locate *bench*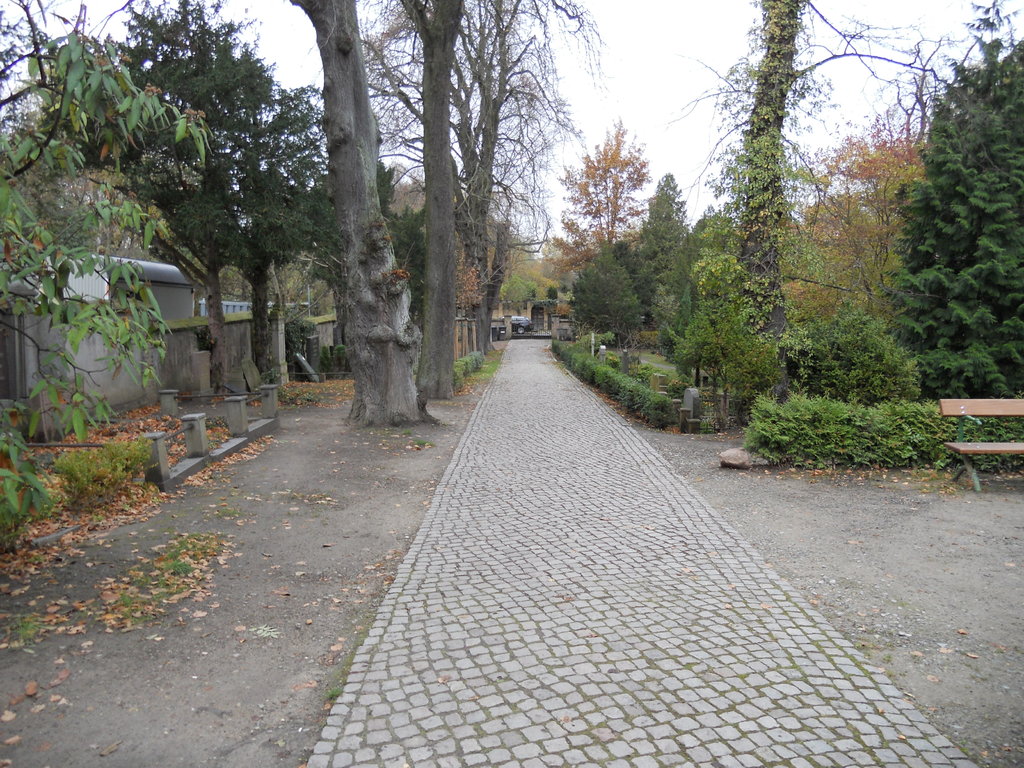
{"x1": 932, "y1": 379, "x2": 1018, "y2": 484}
